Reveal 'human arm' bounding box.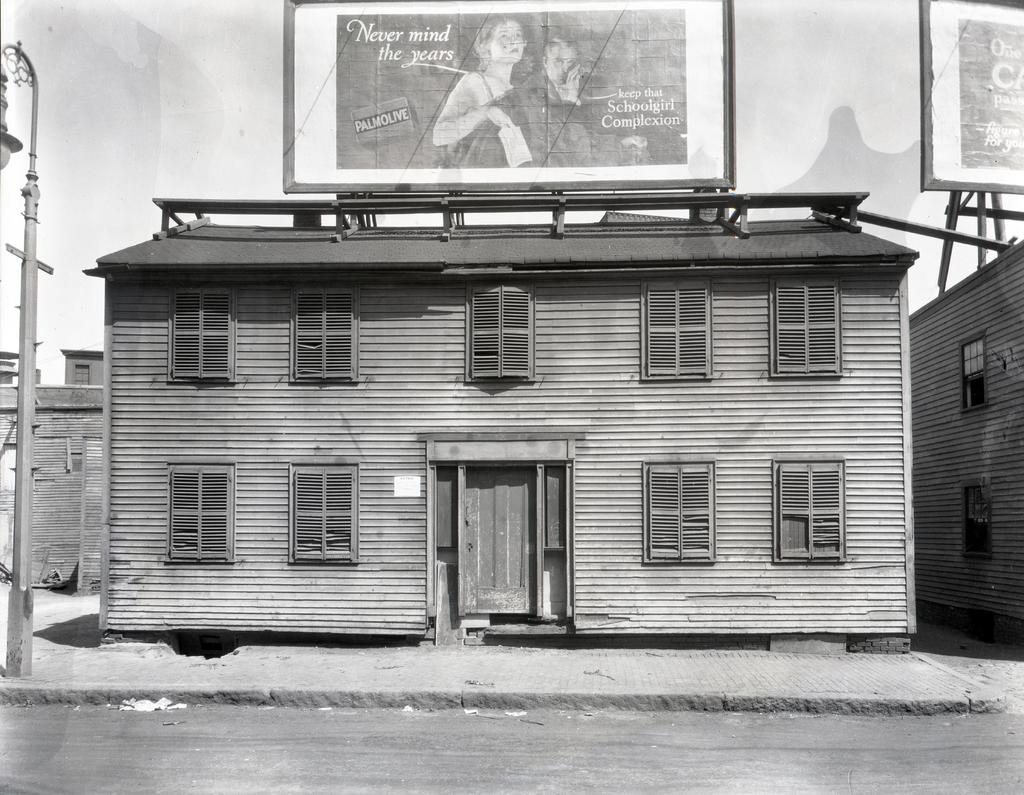
Revealed: (left=523, top=61, right=581, bottom=119).
